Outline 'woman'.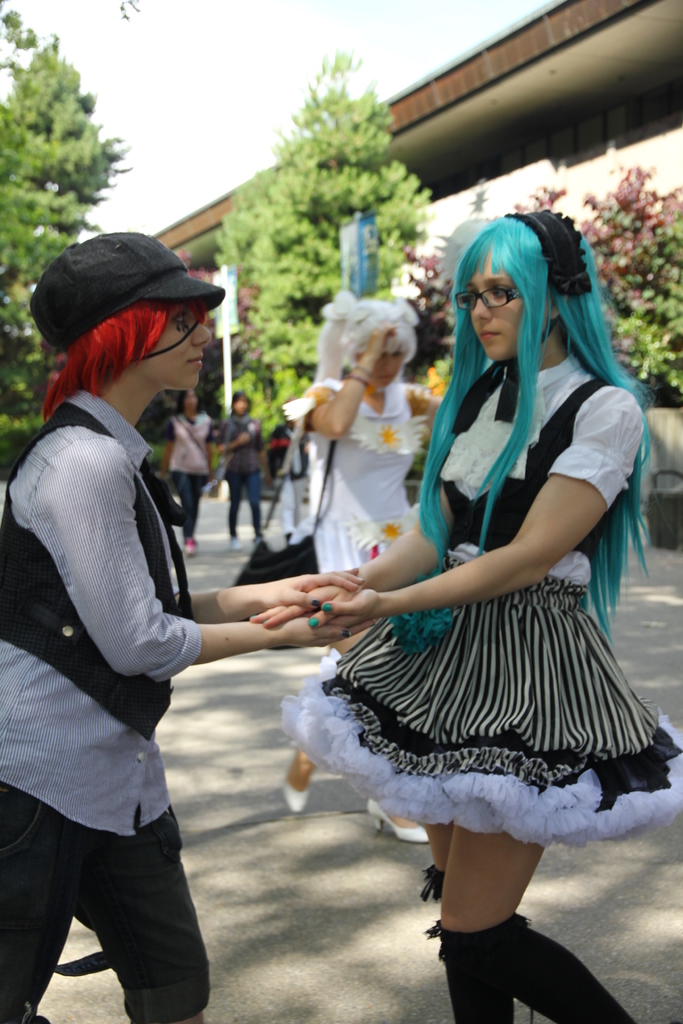
Outline: [0,234,389,1023].
